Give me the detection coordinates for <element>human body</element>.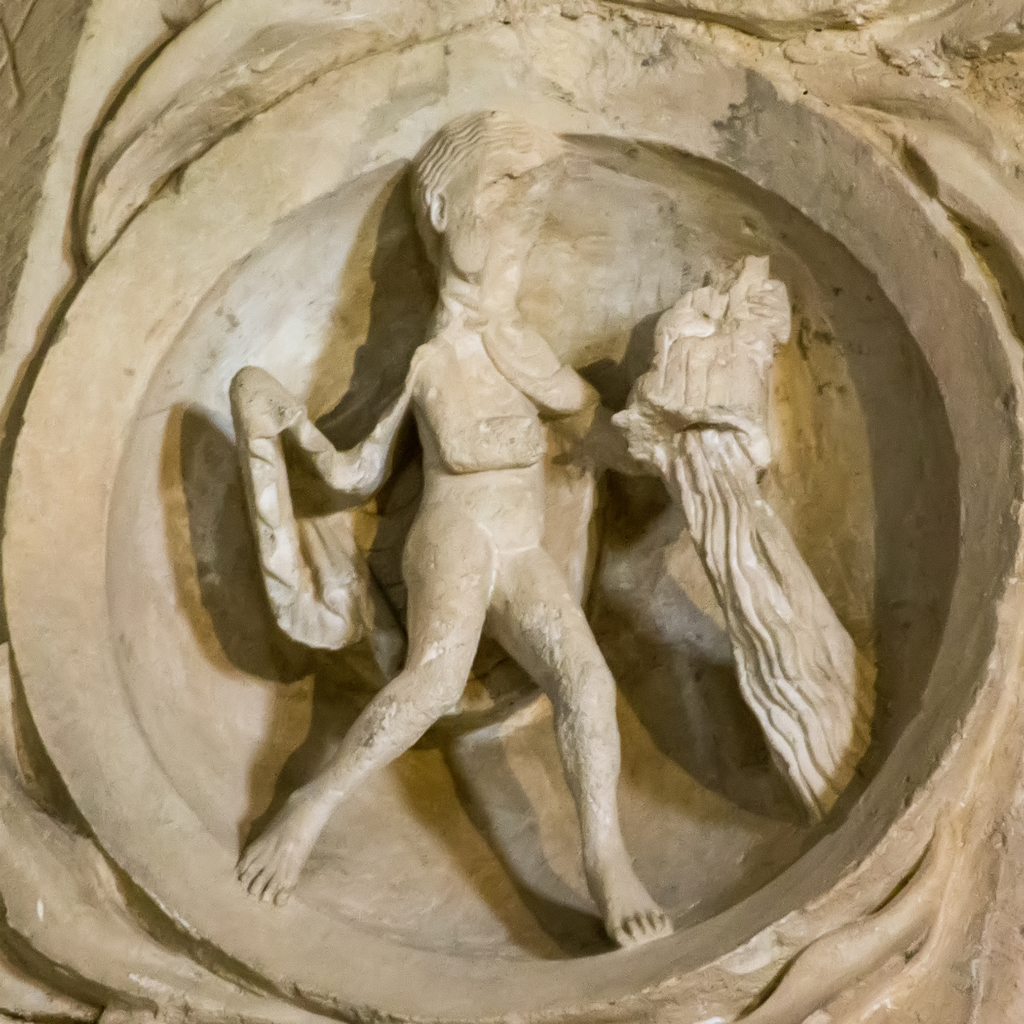
[234, 108, 671, 951].
